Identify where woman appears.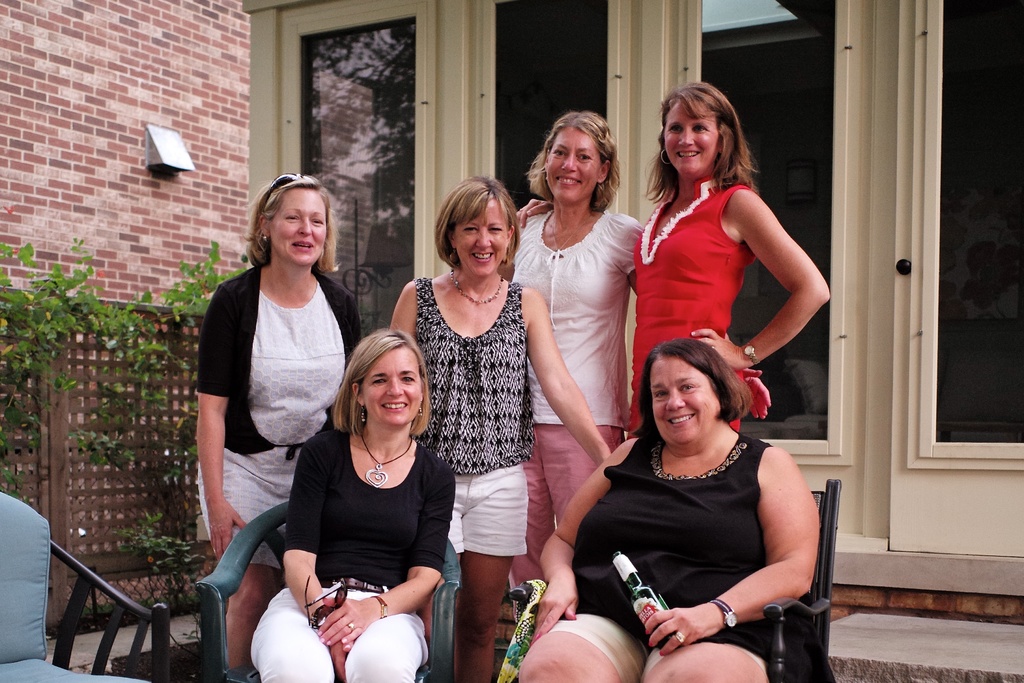
Appears at bbox=(391, 177, 611, 682).
